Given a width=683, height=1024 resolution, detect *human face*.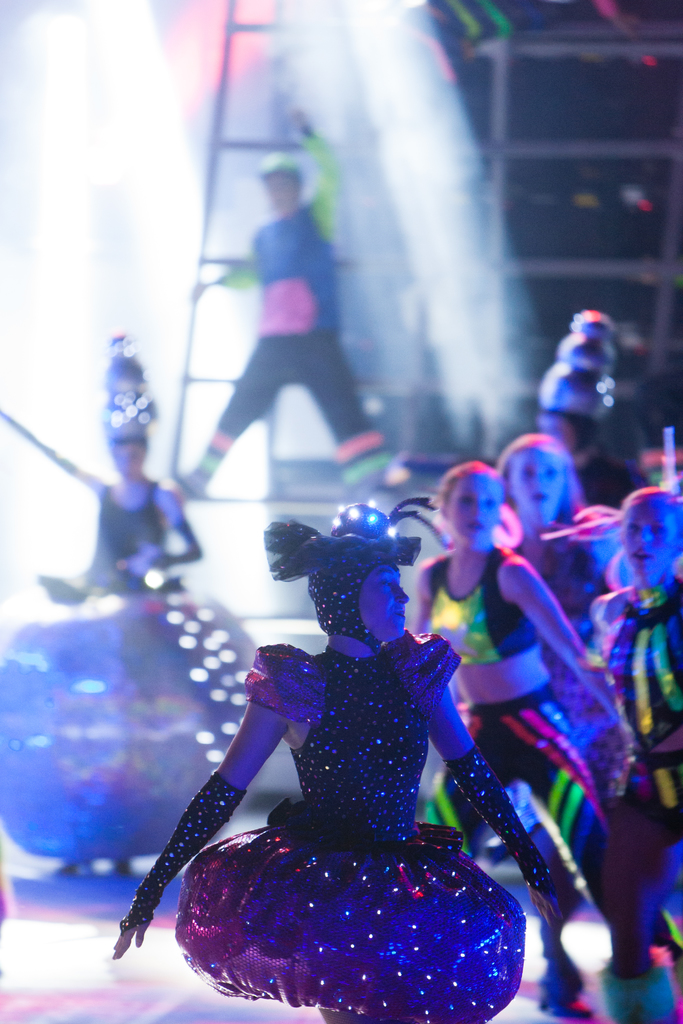
crop(513, 449, 570, 522).
